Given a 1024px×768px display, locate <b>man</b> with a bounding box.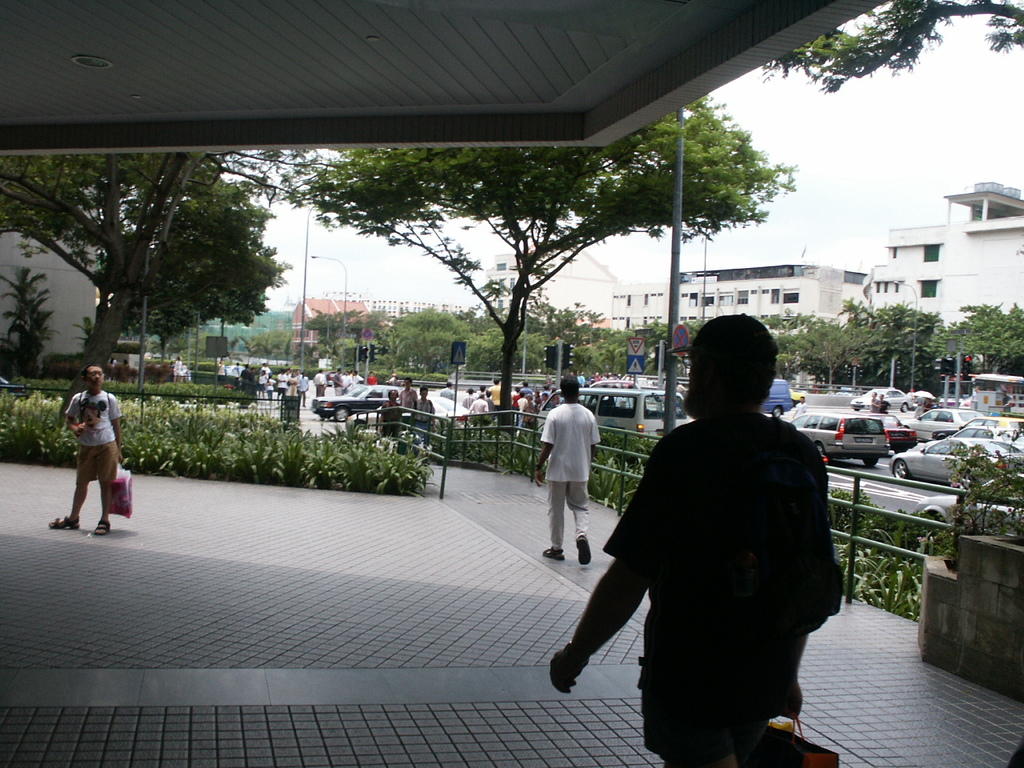
Located: [320, 369, 328, 392].
